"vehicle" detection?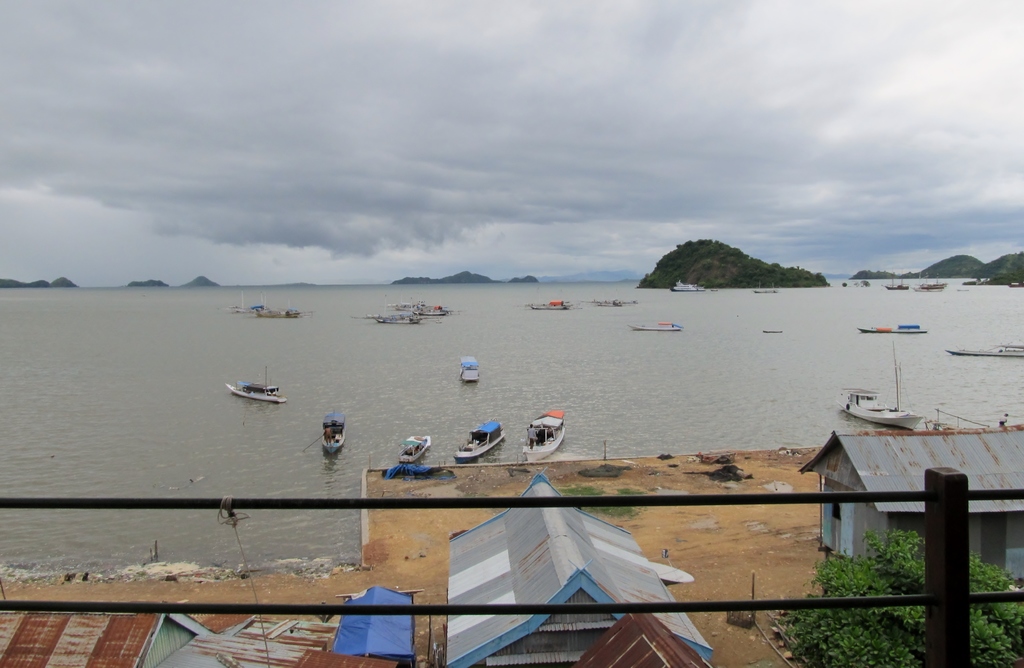
(396,433,430,465)
